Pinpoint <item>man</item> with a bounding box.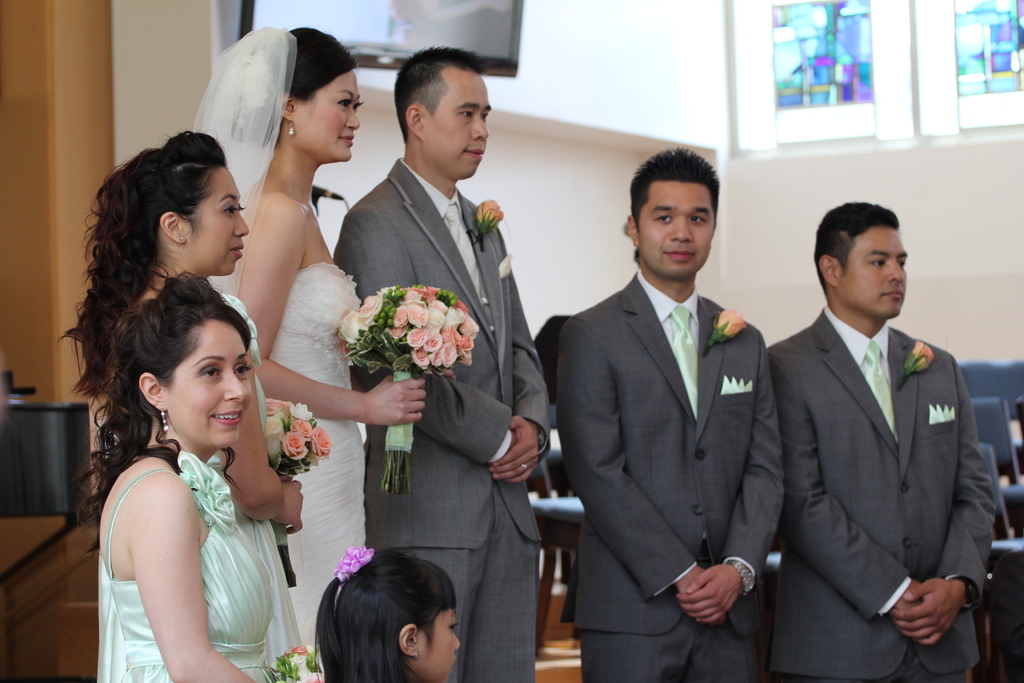
<bbox>759, 167, 993, 682</bbox>.
